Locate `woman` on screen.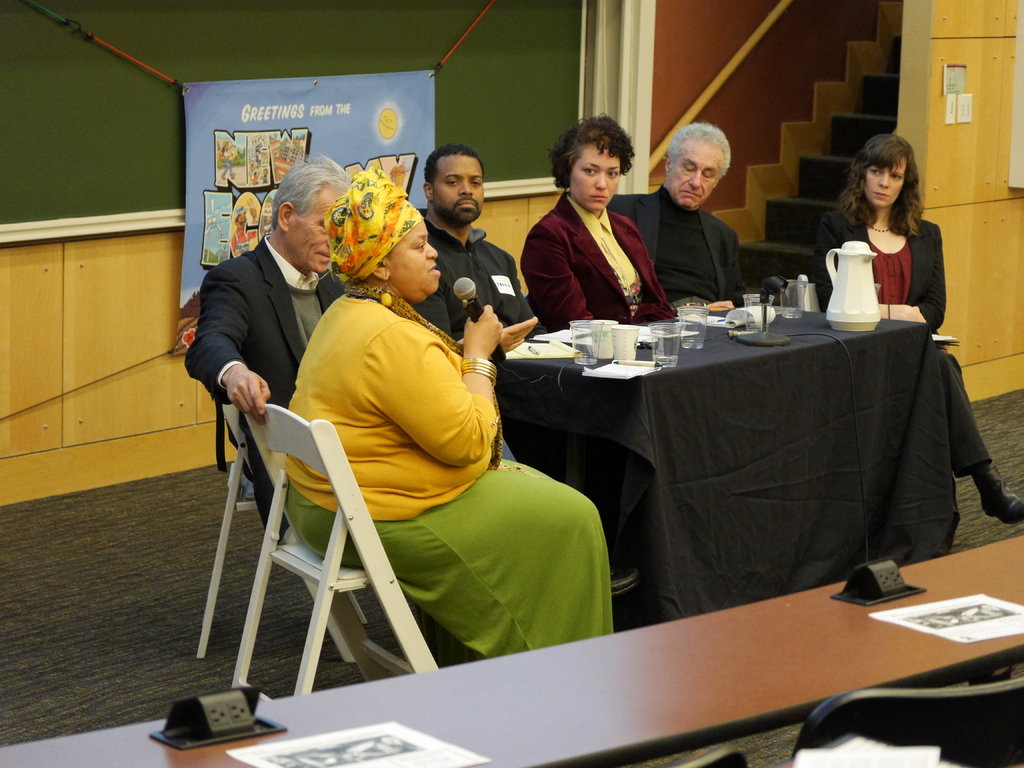
On screen at (246,168,541,678).
